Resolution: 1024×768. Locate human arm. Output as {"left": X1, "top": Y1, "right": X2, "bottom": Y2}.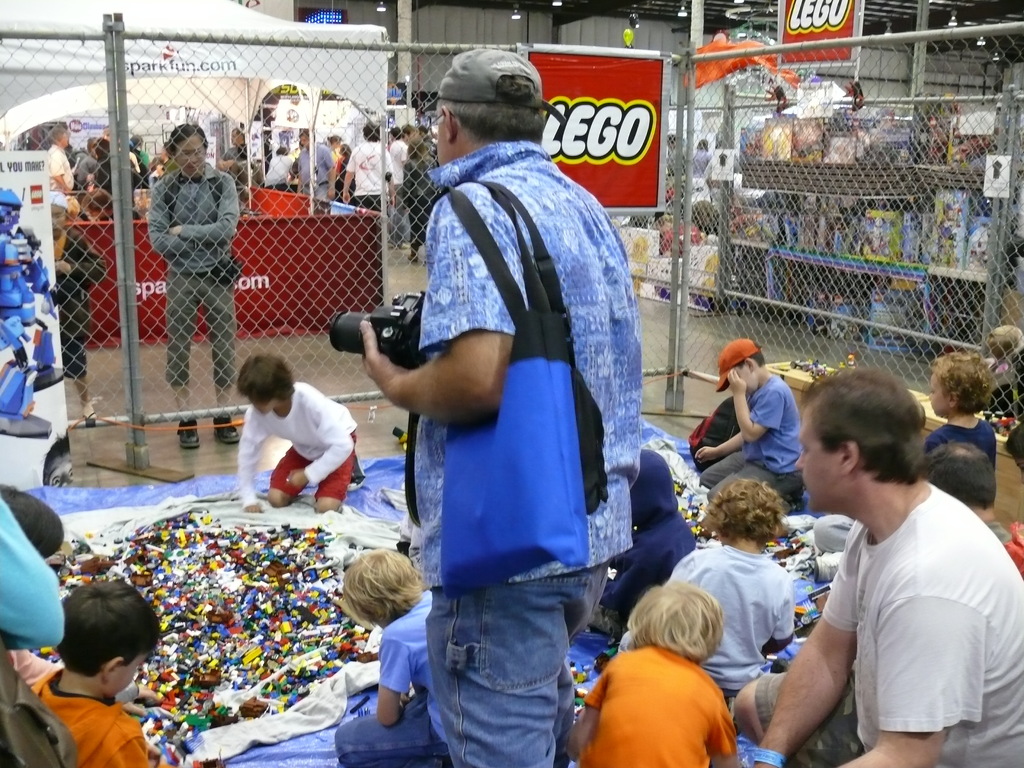
{"left": 354, "top": 184, "right": 516, "bottom": 424}.
